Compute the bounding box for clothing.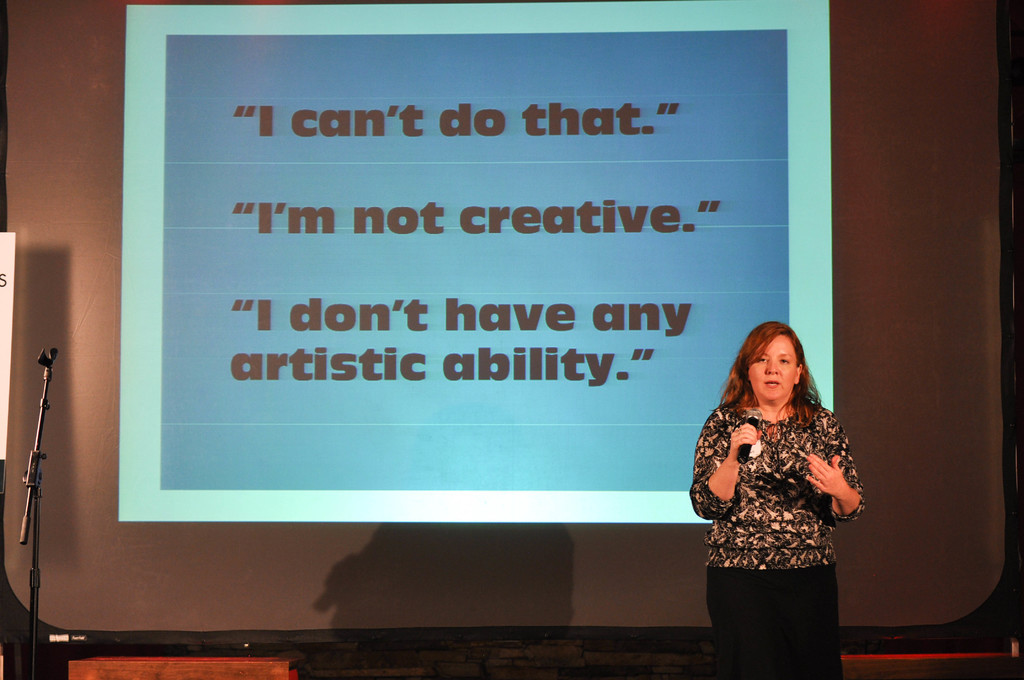
box=[691, 406, 867, 571].
